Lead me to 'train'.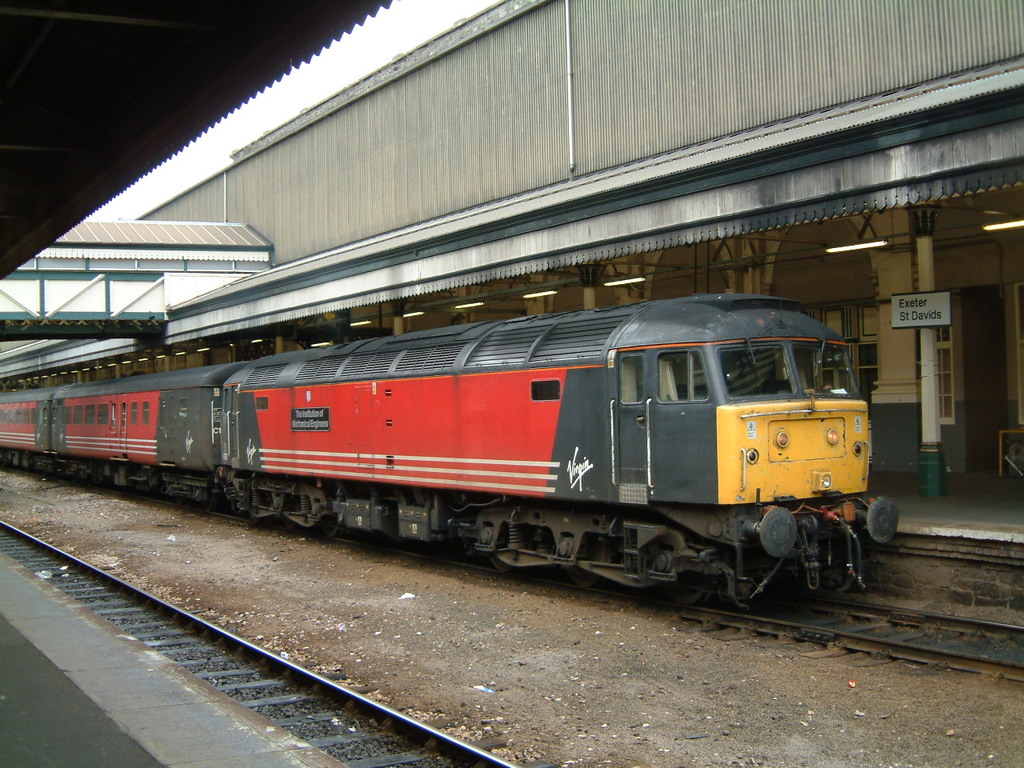
Lead to (x1=0, y1=282, x2=902, y2=611).
